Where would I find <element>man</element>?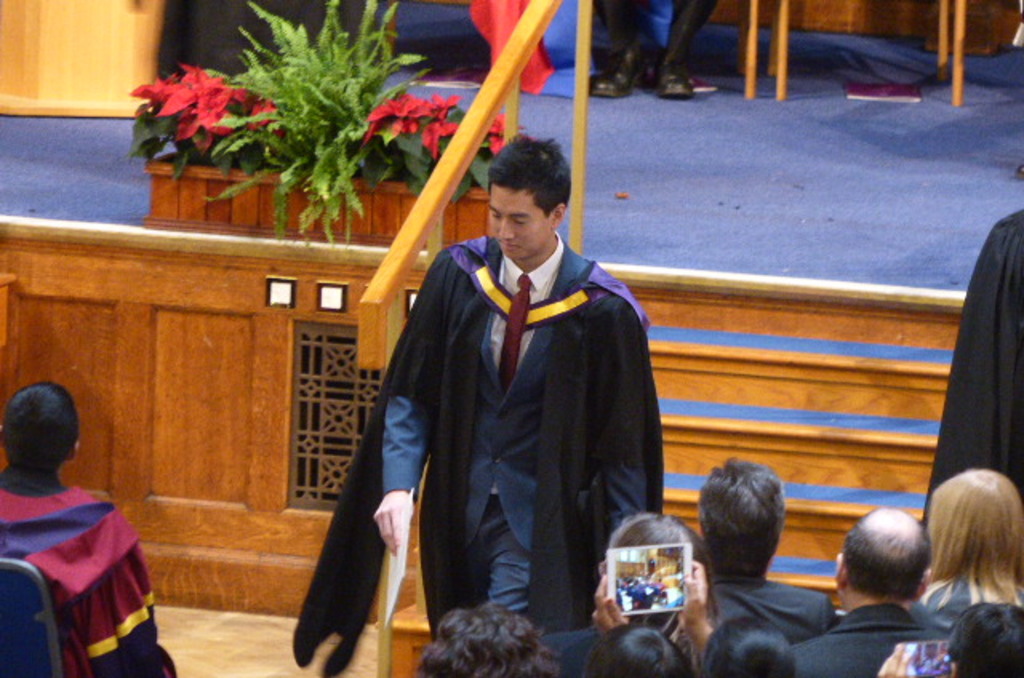
At box=[370, 134, 662, 636].
